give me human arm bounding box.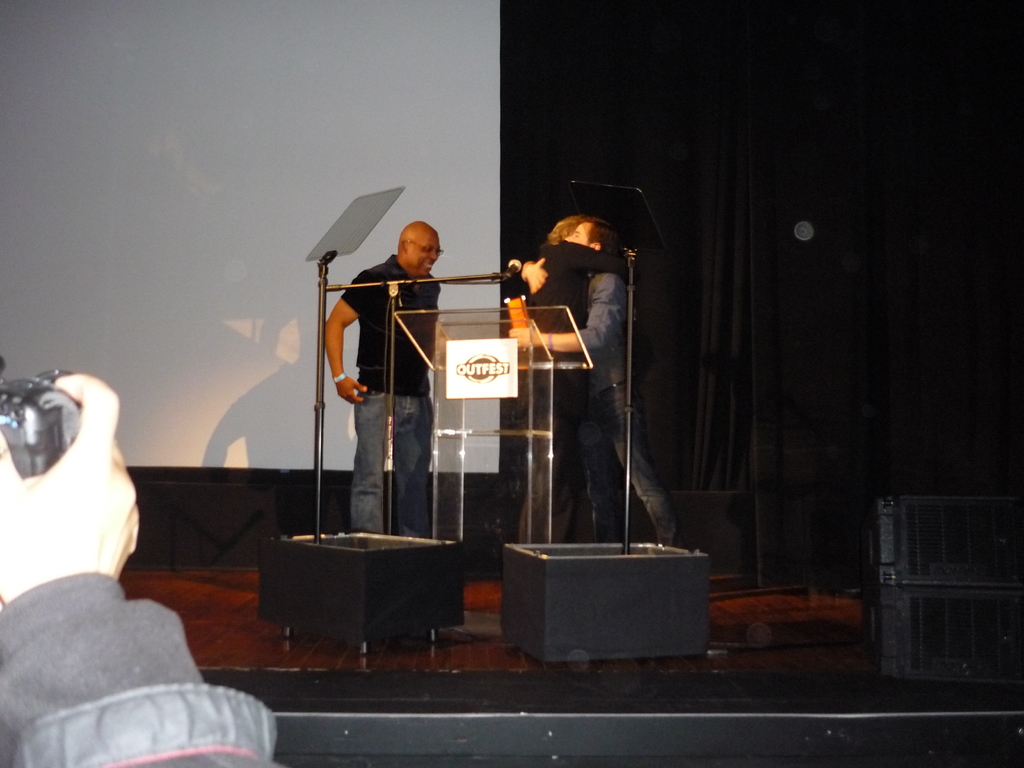
[left=520, top=258, right=546, bottom=298].
